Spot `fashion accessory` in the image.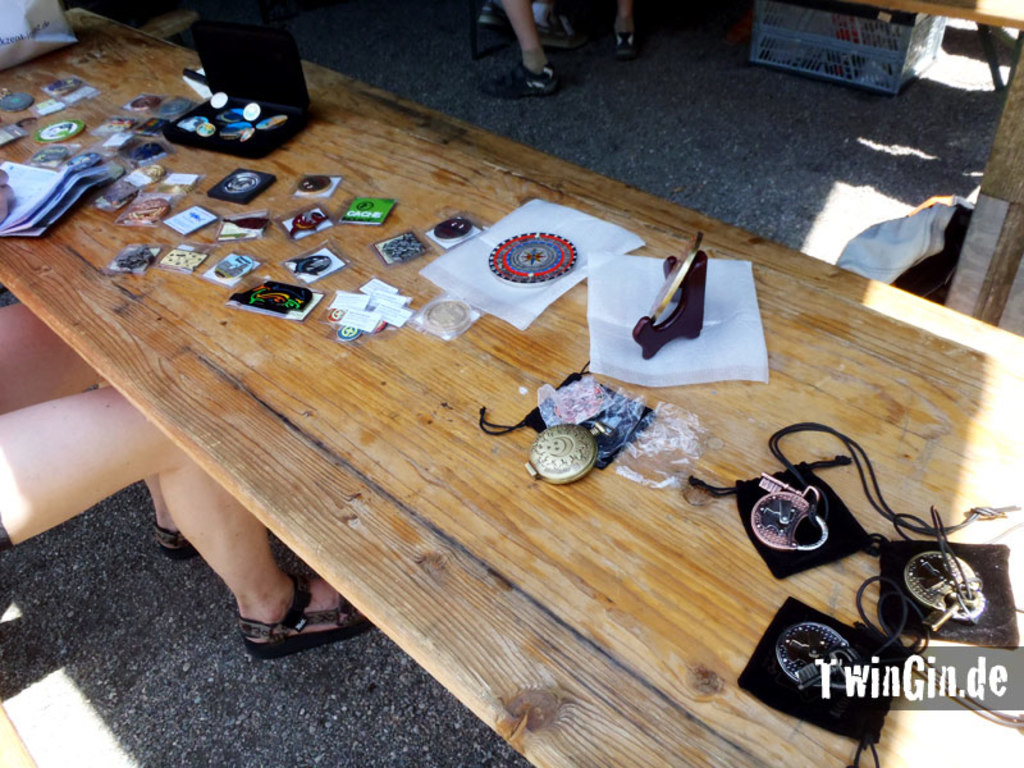
`fashion accessory` found at bbox=(687, 410, 1023, 588).
